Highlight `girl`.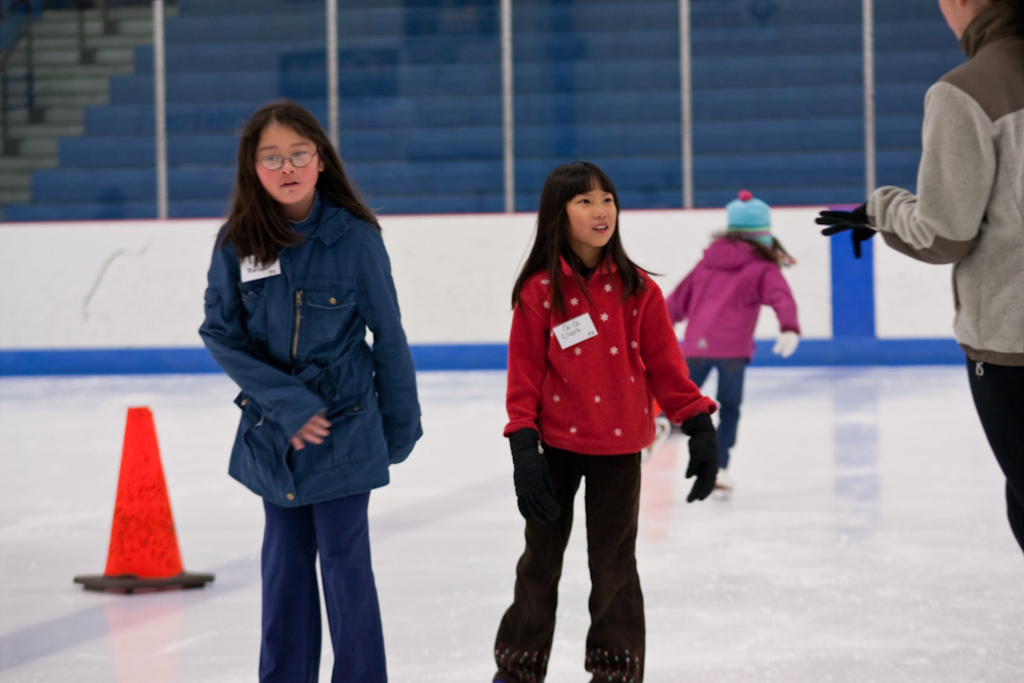
Highlighted region: 197 105 422 682.
